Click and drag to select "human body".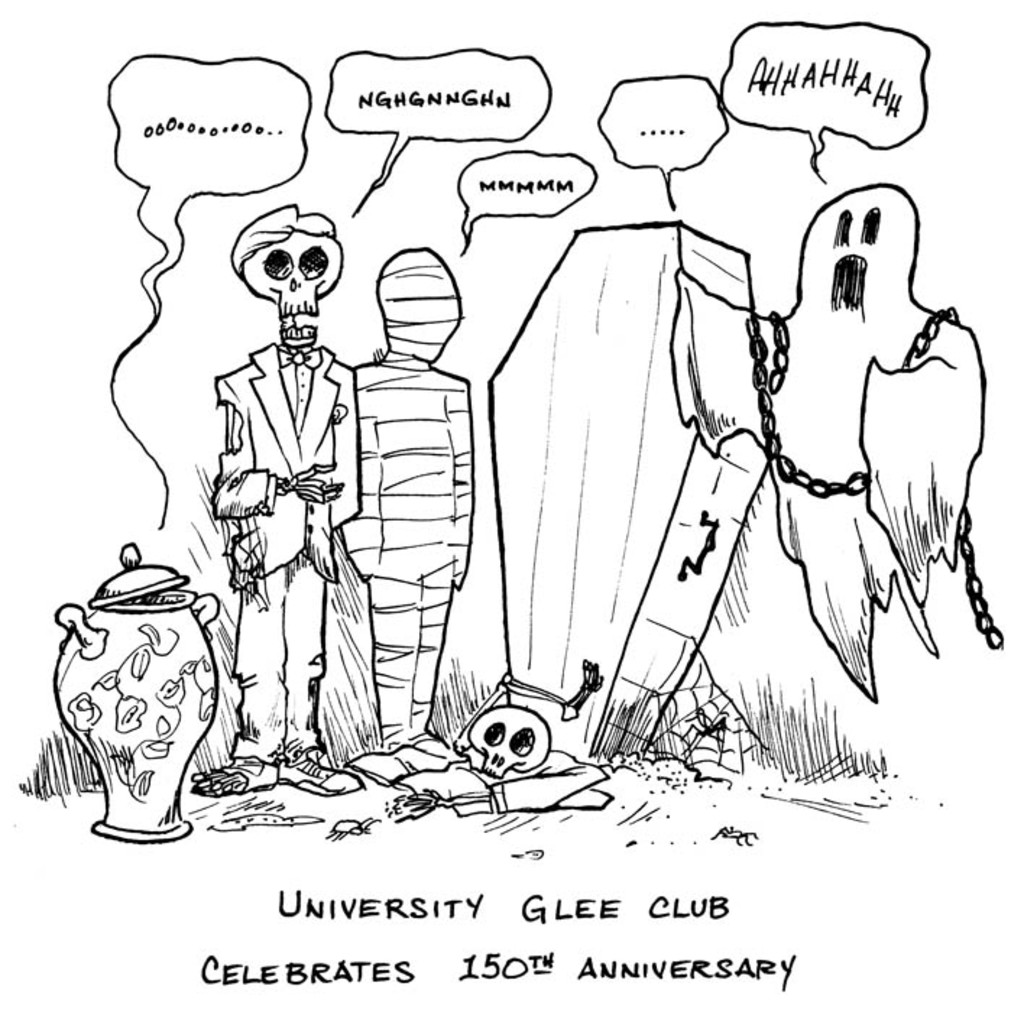
Selection: (x1=194, y1=348, x2=375, y2=792).
